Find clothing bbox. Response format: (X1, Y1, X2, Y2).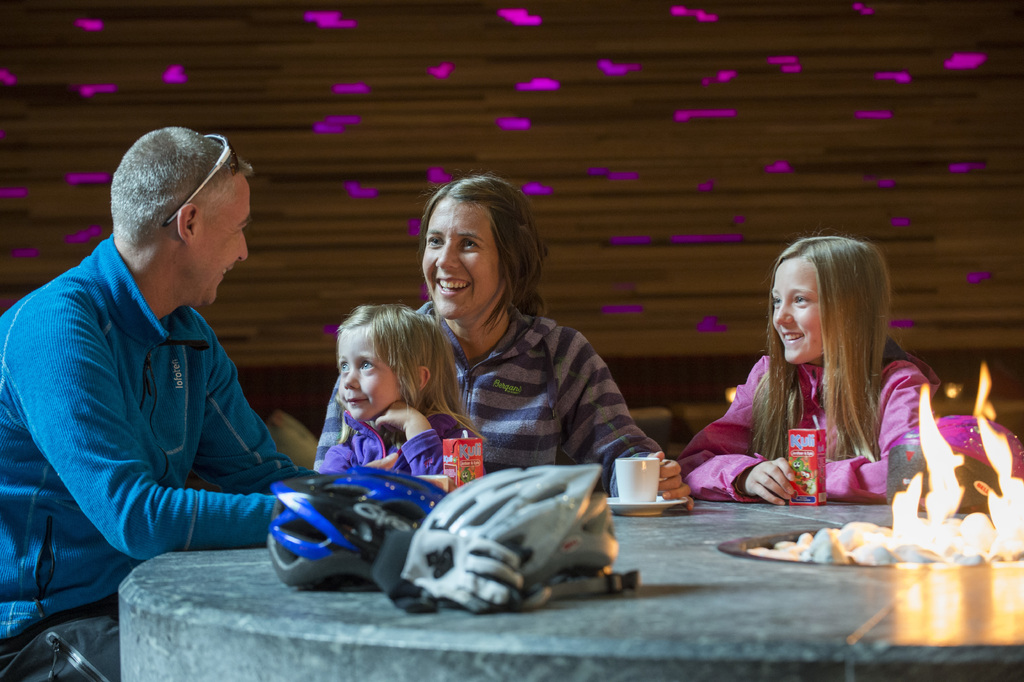
(316, 304, 675, 495).
